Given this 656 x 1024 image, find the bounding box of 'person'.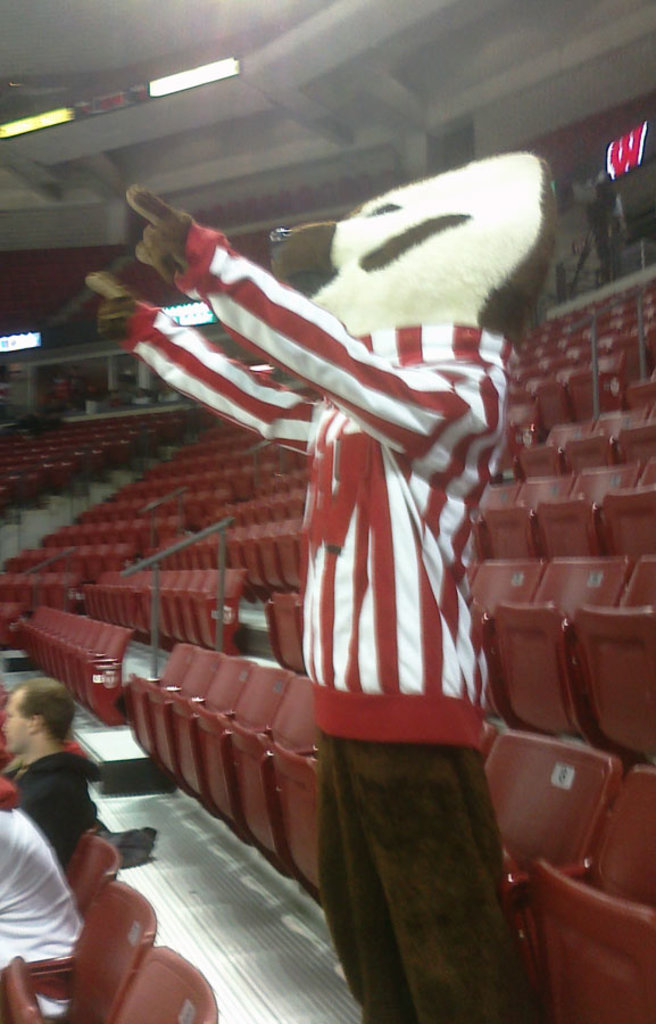
166/135/558/985.
